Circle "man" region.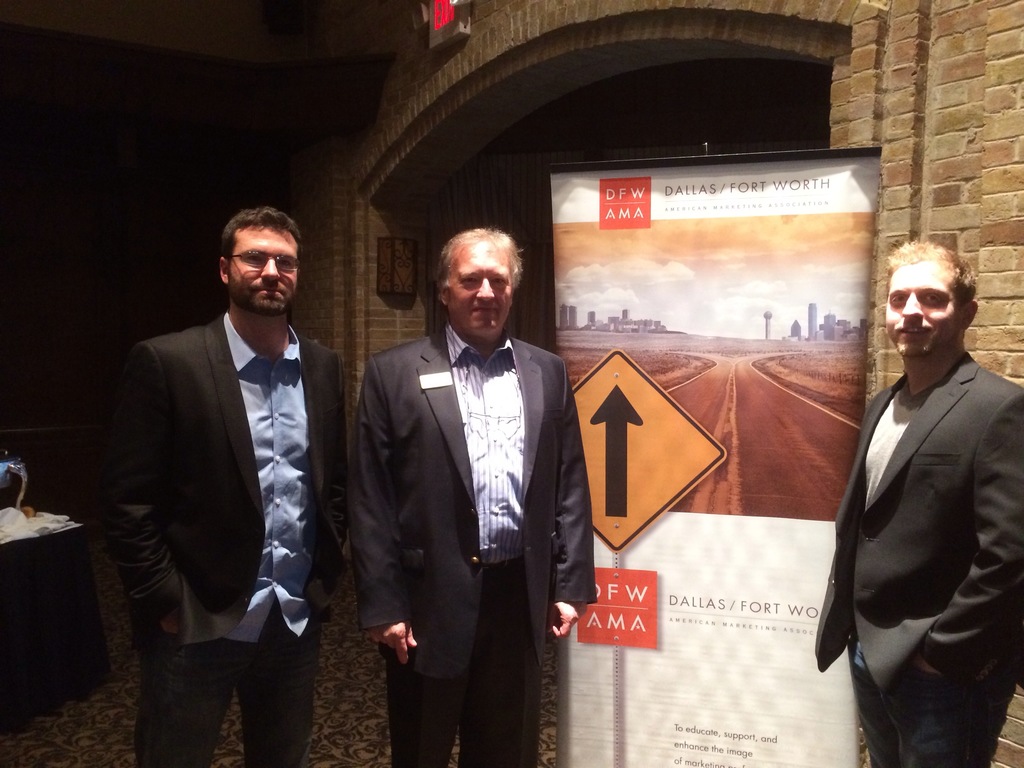
Region: {"x1": 813, "y1": 236, "x2": 1023, "y2": 767}.
